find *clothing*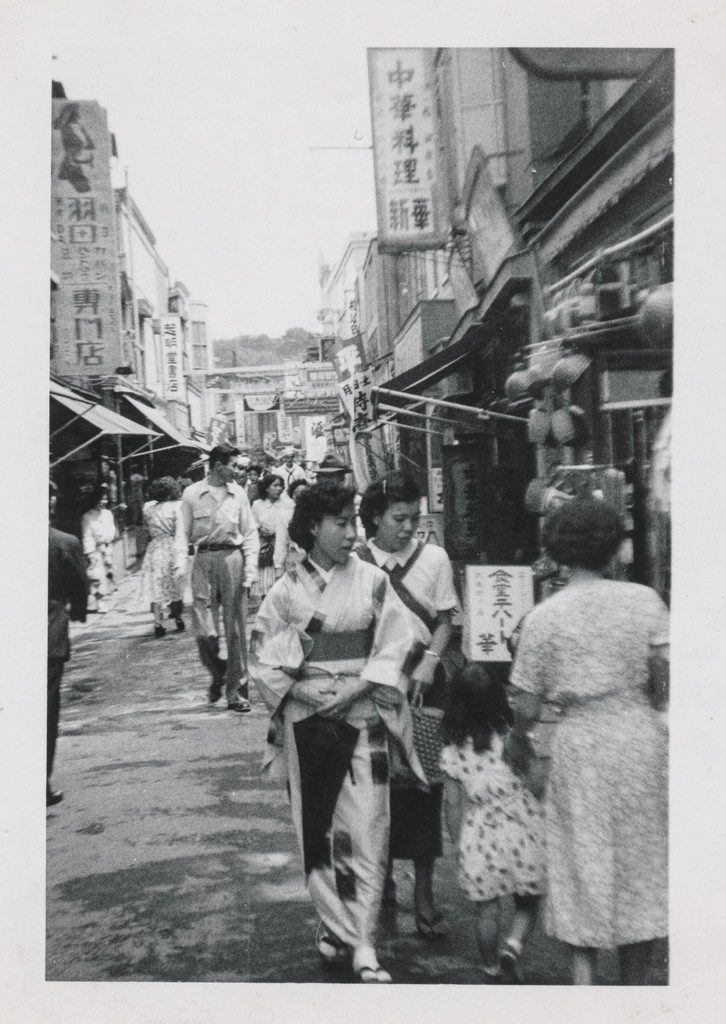
(242,540,412,881)
